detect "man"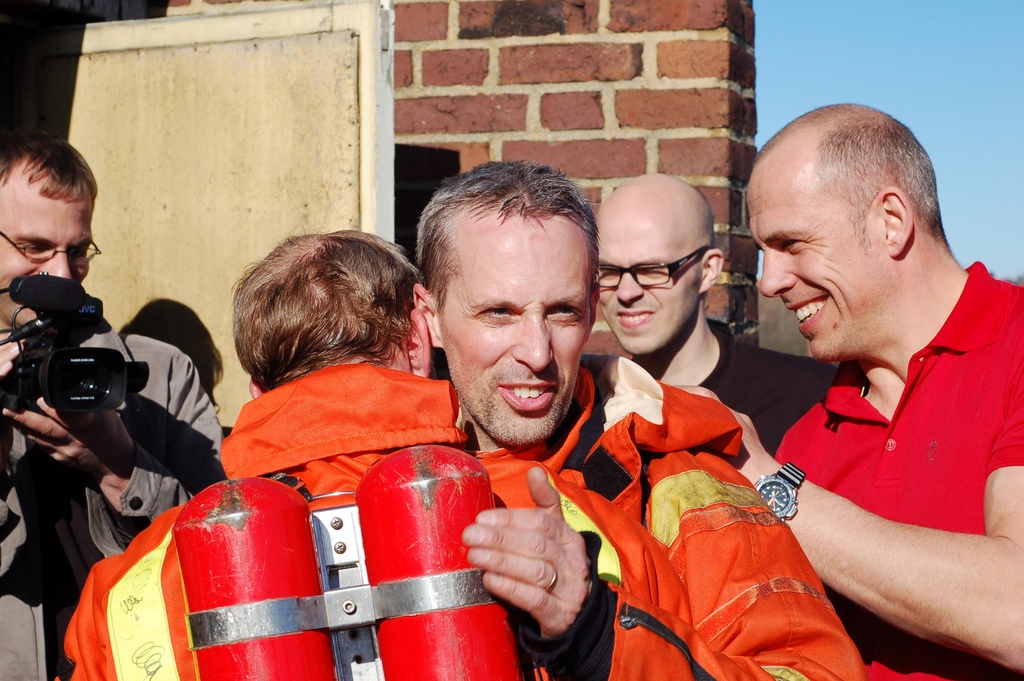
58, 150, 888, 680
